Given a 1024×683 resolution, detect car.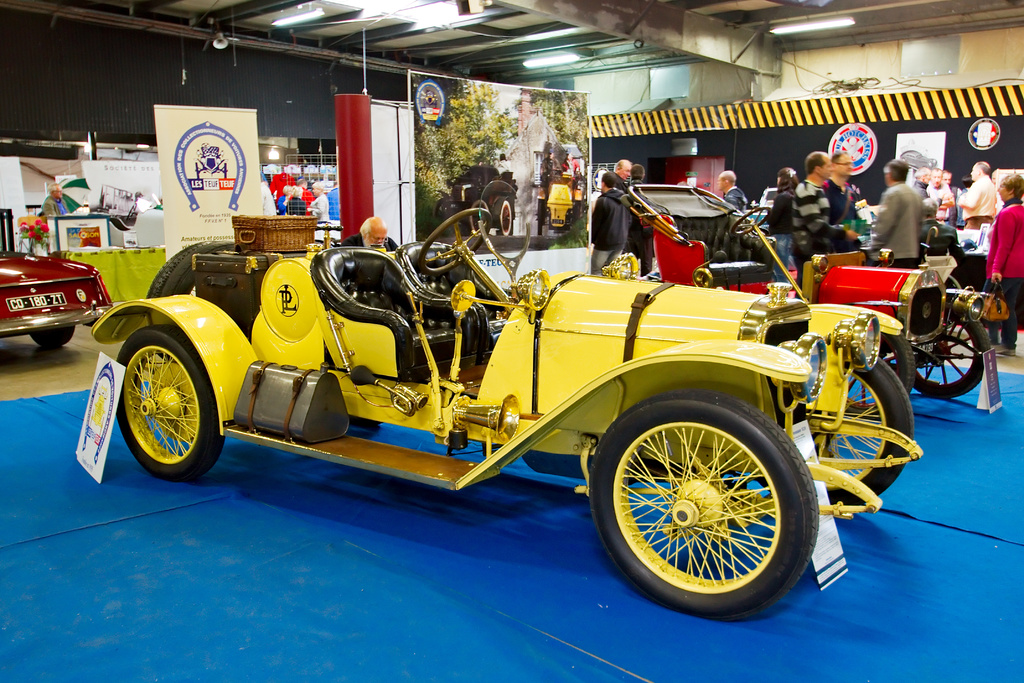
(194, 142, 227, 179).
